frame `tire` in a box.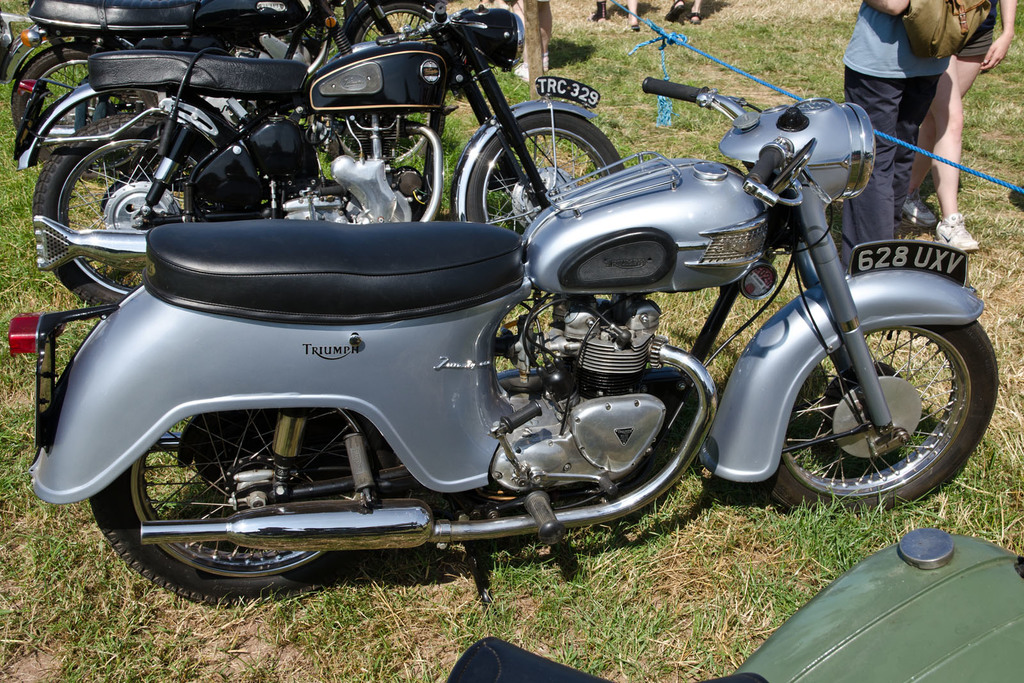
box=[13, 39, 159, 181].
